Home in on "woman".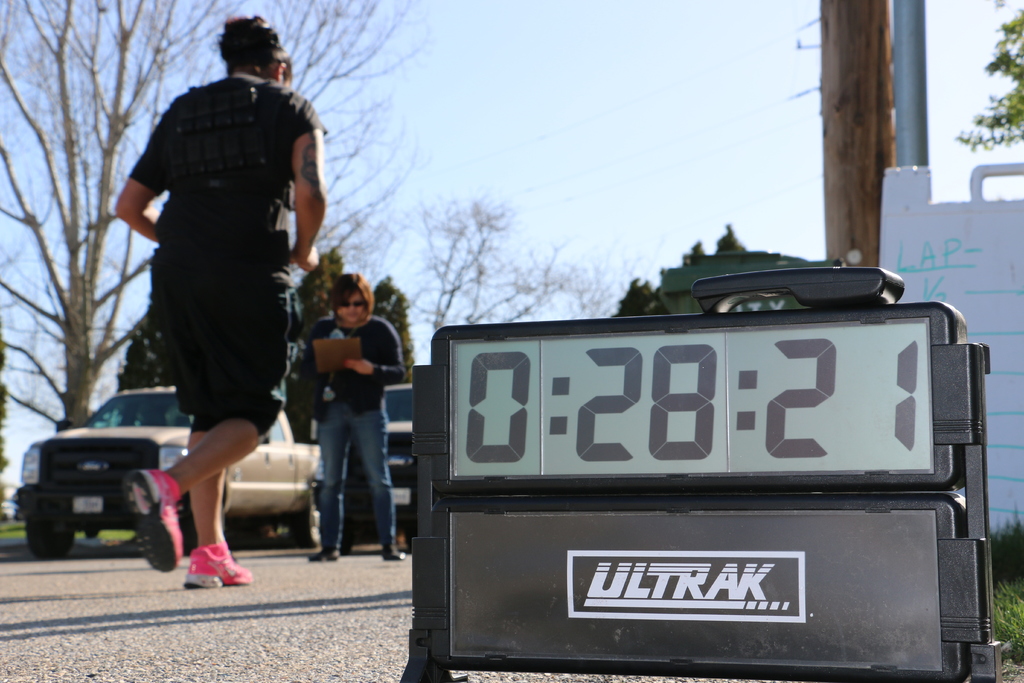
Homed in at <region>113, 15, 330, 597</region>.
